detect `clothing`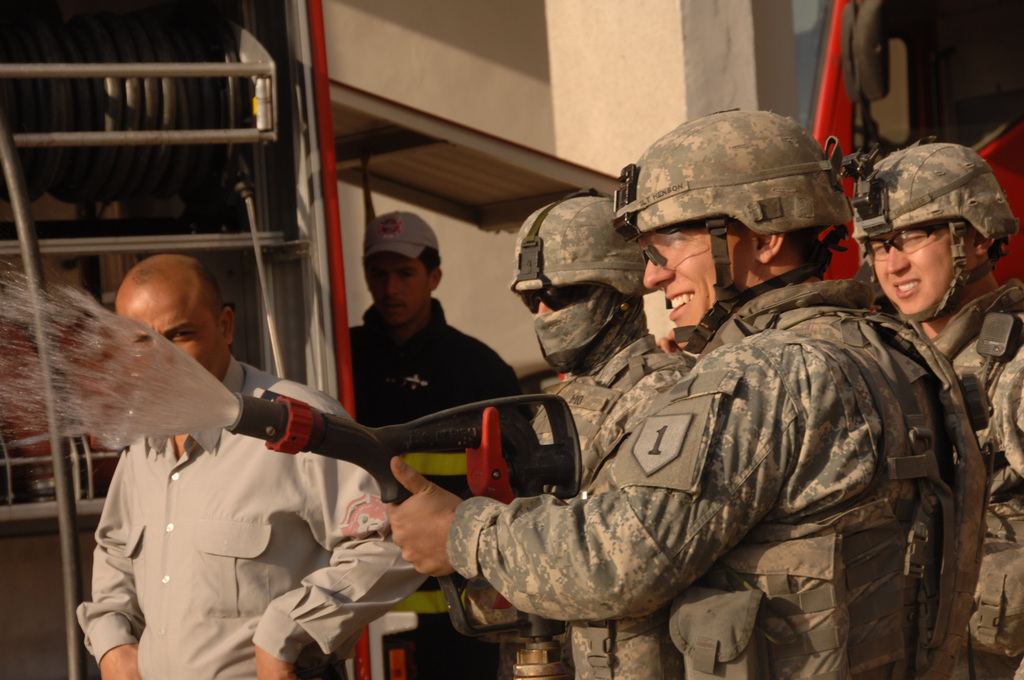
Rect(447, 279, 979, 679)
